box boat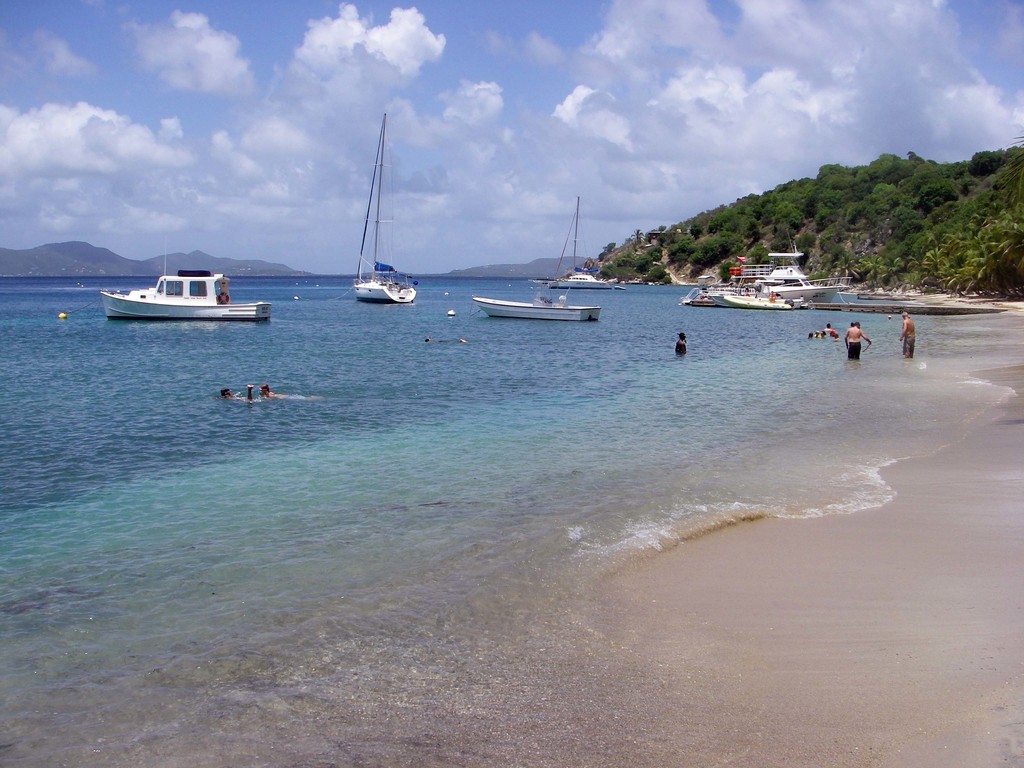
locate(542, 195, 613, 291)
